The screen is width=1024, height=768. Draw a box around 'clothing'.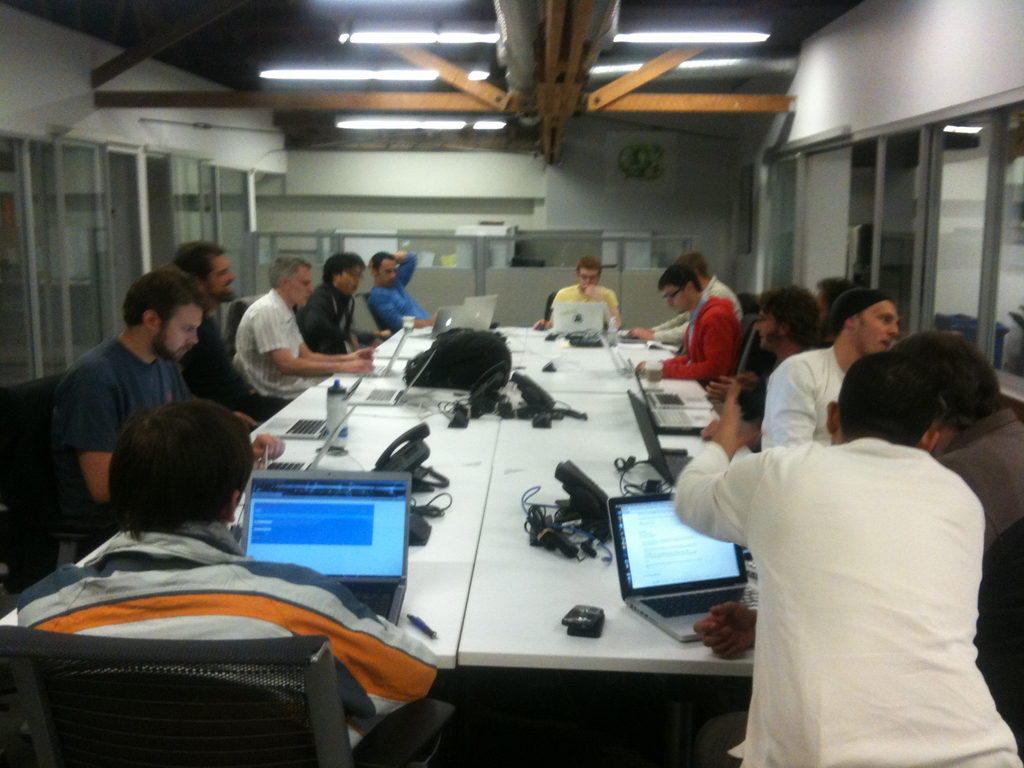
l=188, t=302, r=243, b=396.
